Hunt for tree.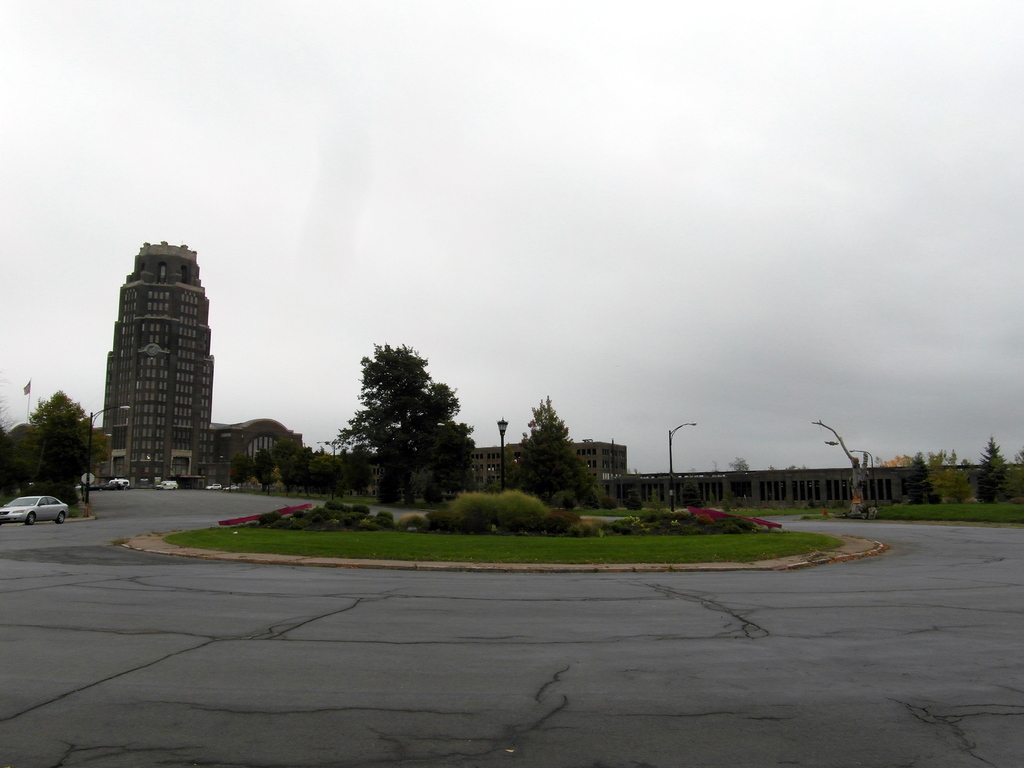
Hunted down at BBox(991, 433, 1012, 495).
